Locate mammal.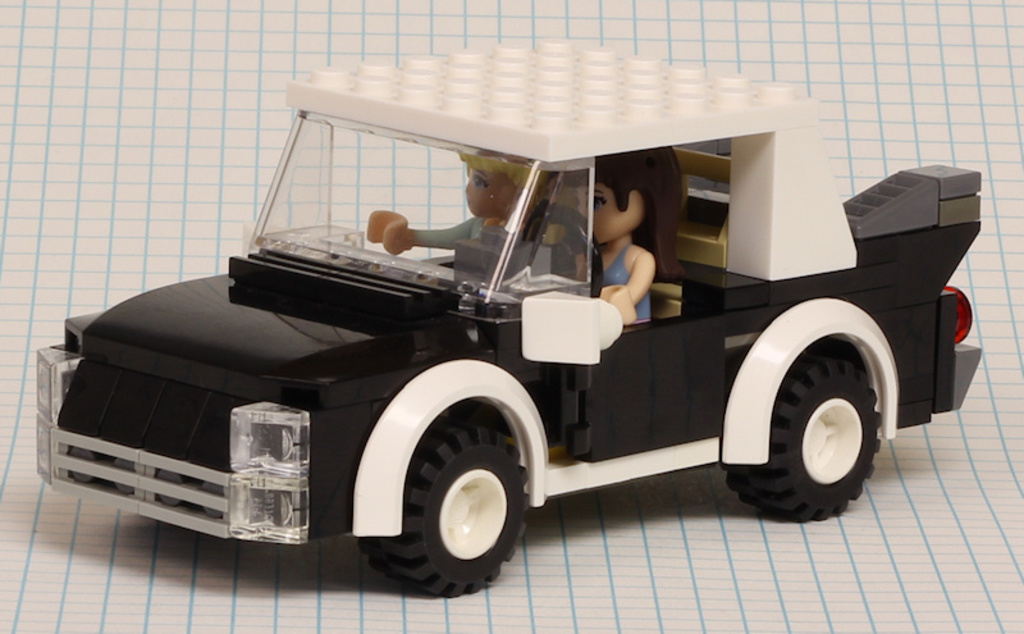
Bounding box: left=549, top=128, right=687, bottom=330.
